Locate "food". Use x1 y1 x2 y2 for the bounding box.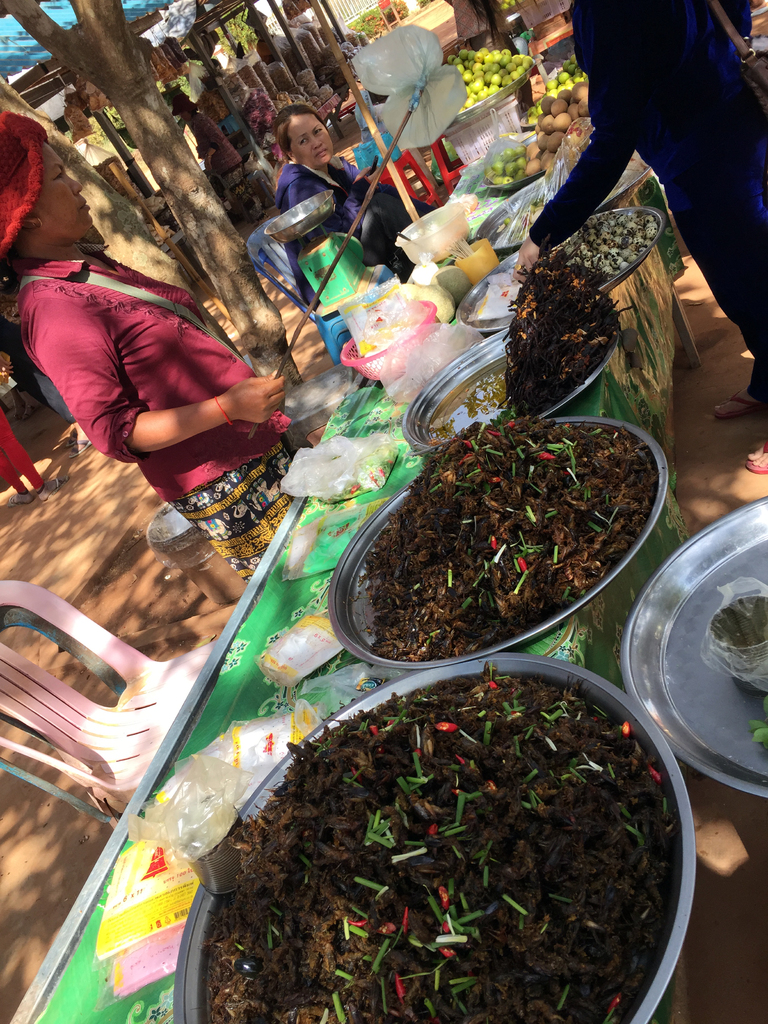
326 446 397 500.
